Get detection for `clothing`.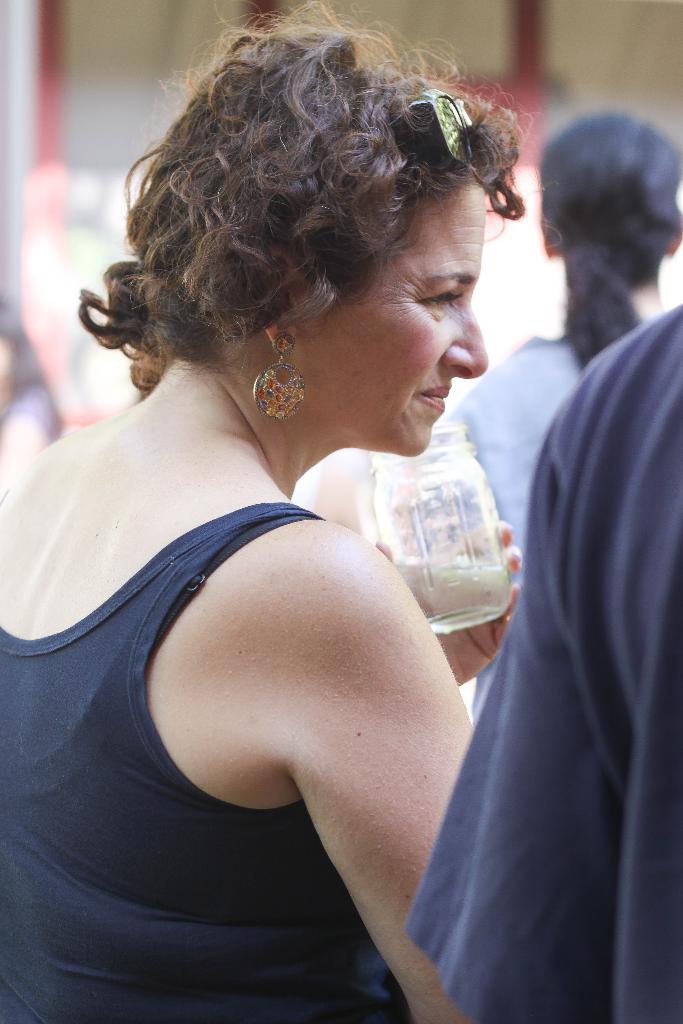
Detection: x1=445 y1=323 x2=646 y2=719.
